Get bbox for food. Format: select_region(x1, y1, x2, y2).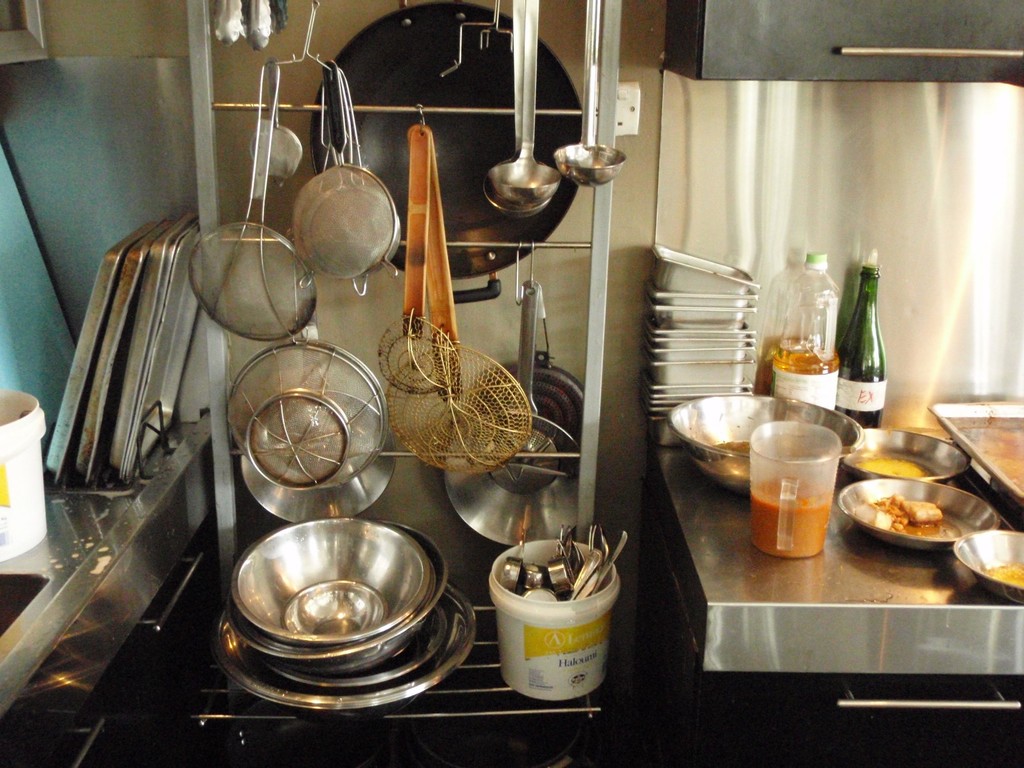
select_region(705, 438, 751, 461).
